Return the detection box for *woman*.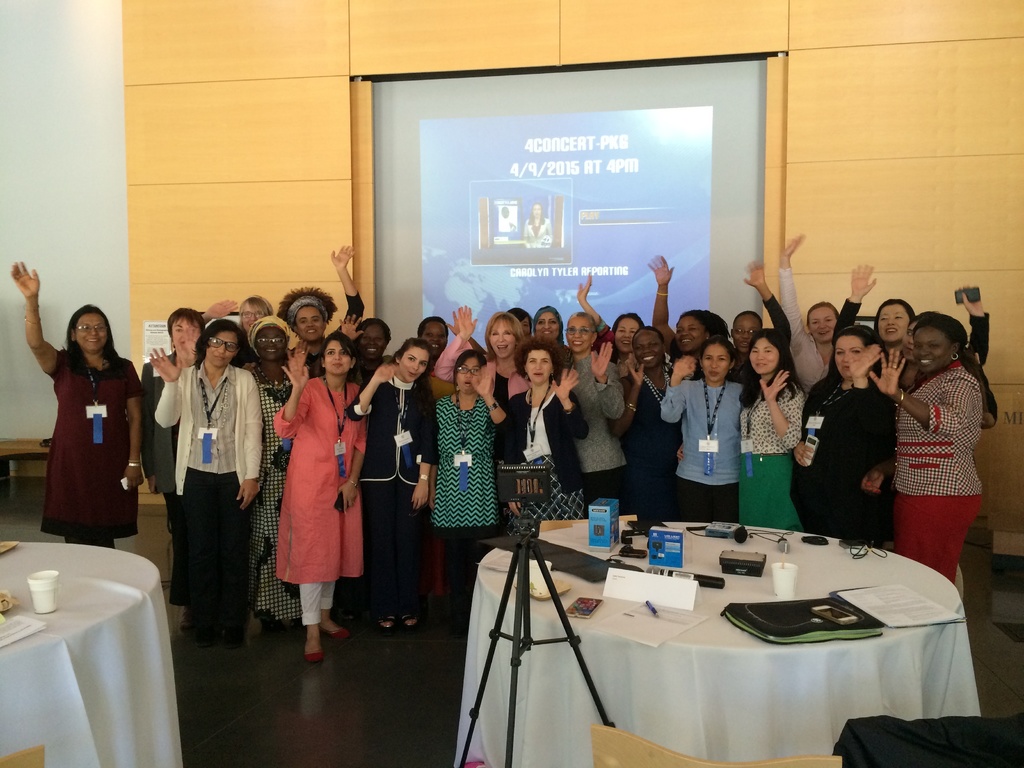
[left=506, top=337, right=591, bottom=530].
